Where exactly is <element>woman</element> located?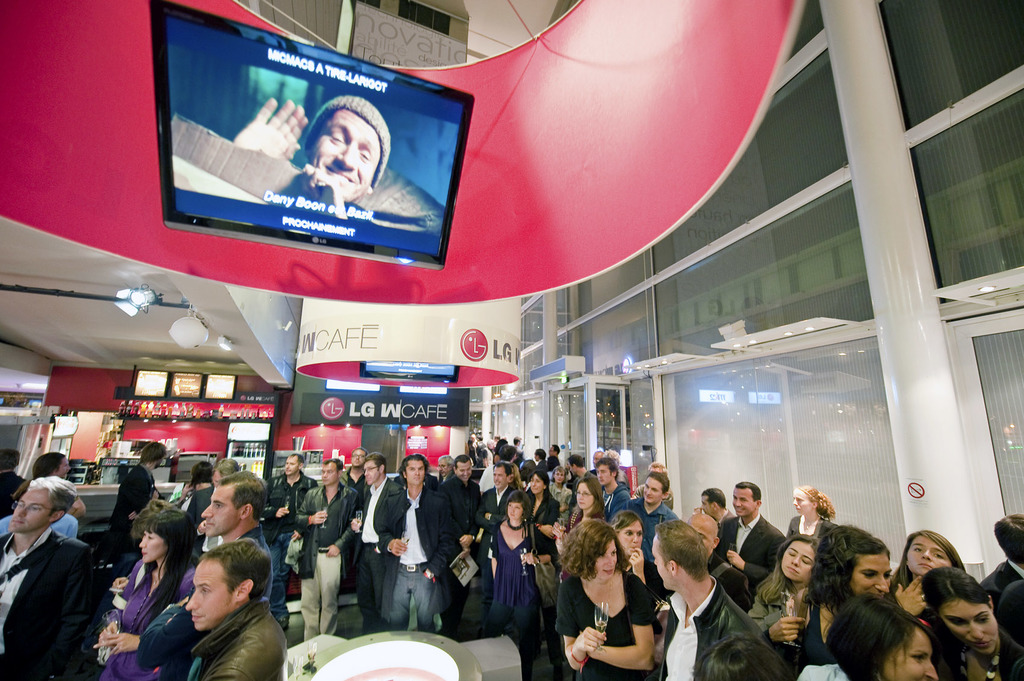
Its bounding box is (left=552, top=517, right=654, bottom=680).
